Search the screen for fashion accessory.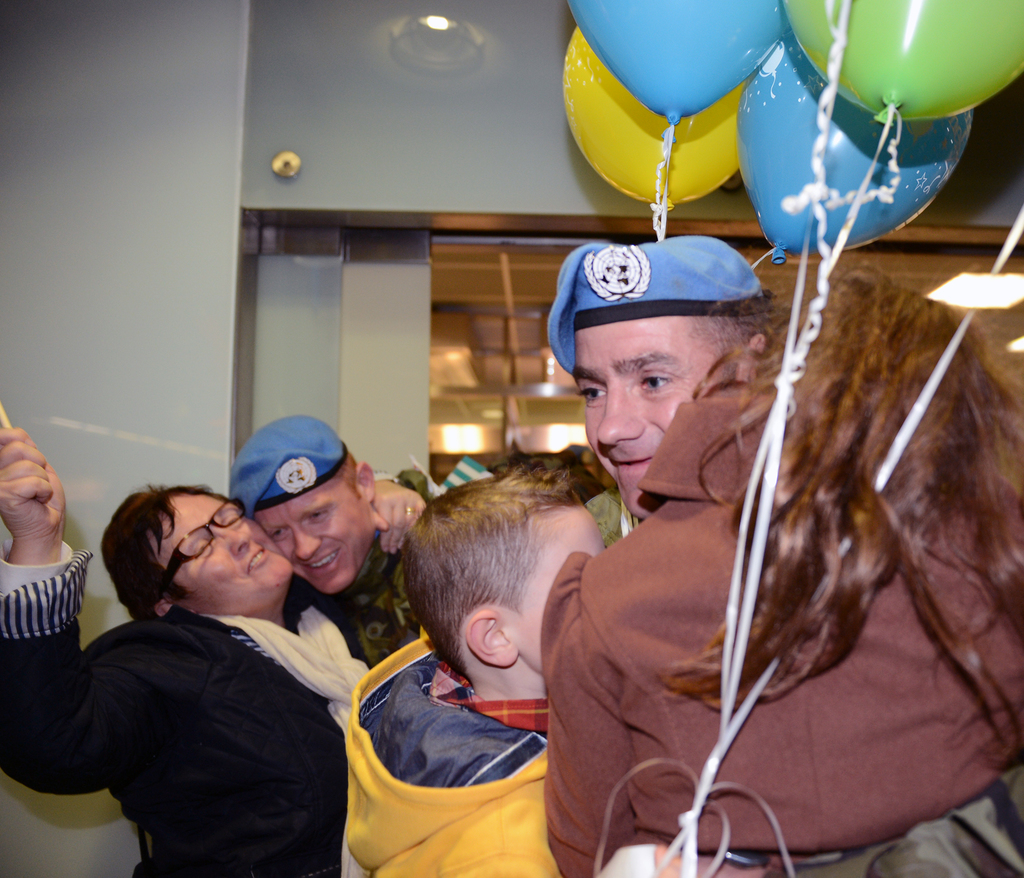
Found at [403, 501, 415, 520].
